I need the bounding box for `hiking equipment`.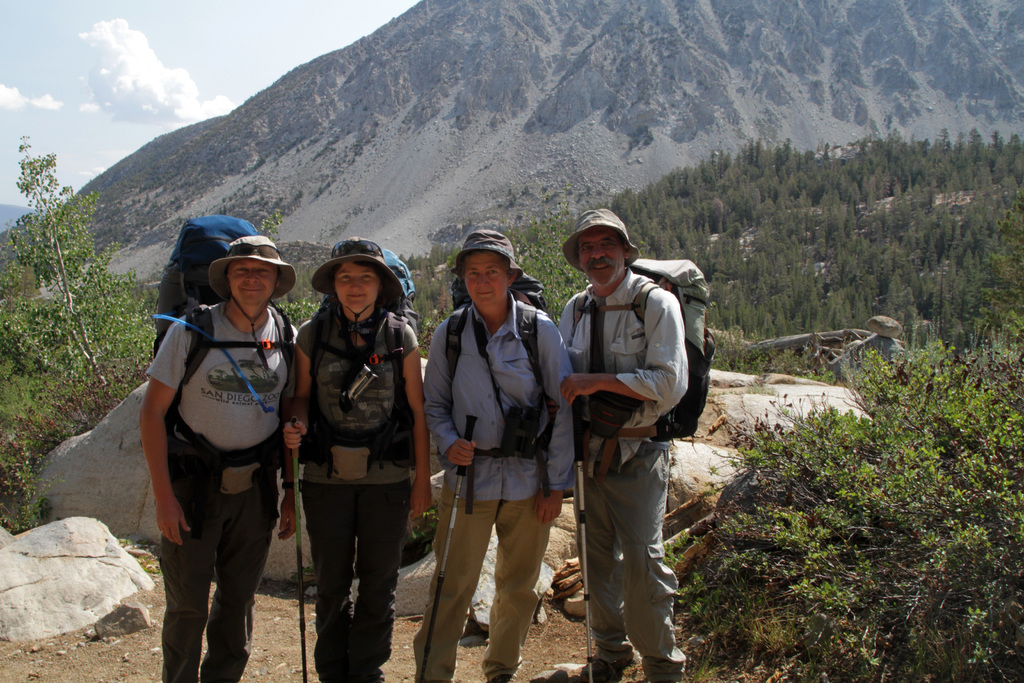
Here it is: bbox(570, 391, 594, 682).
